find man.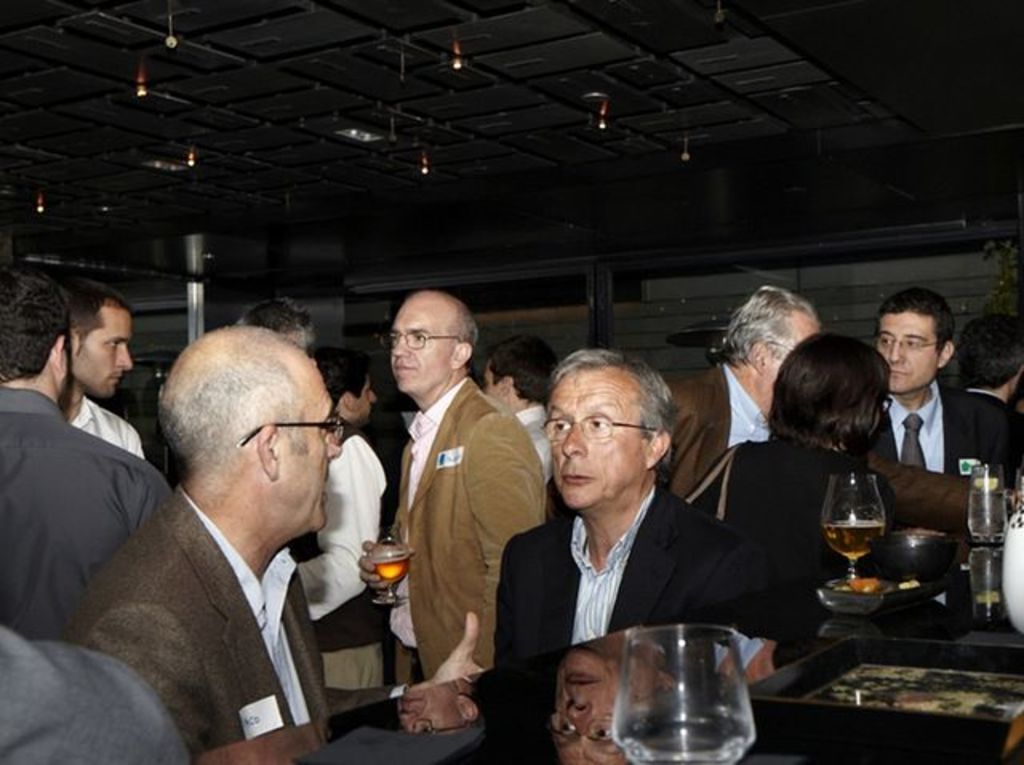
{"left": 402, "top": 342, "right": 778, "bottom": 763}.
